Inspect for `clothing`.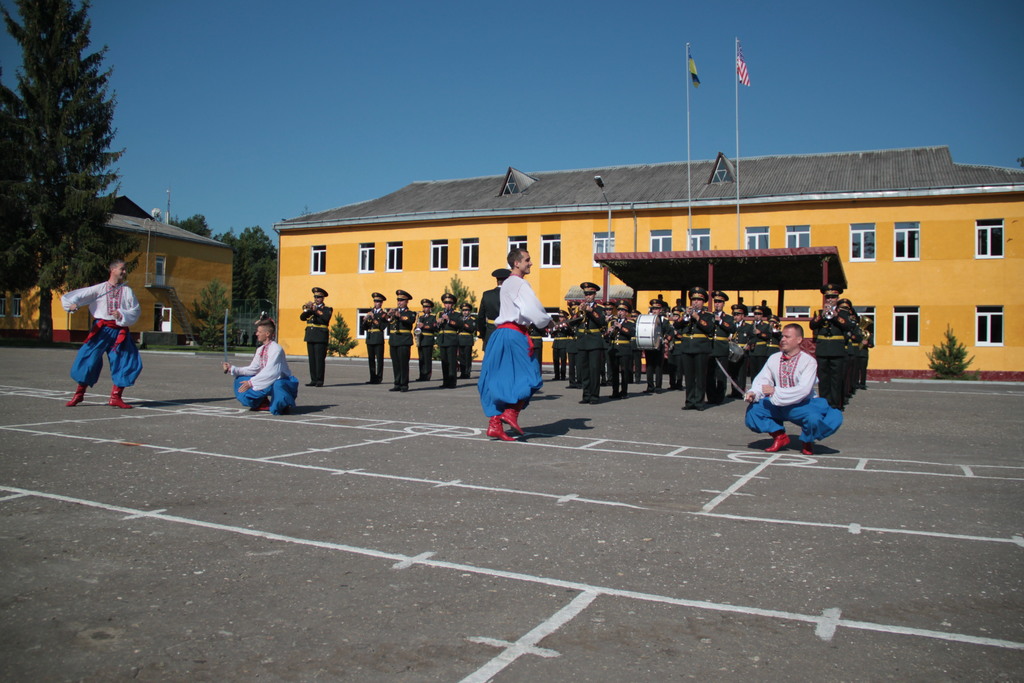
Inspection: [479, 292, 544, 432].
